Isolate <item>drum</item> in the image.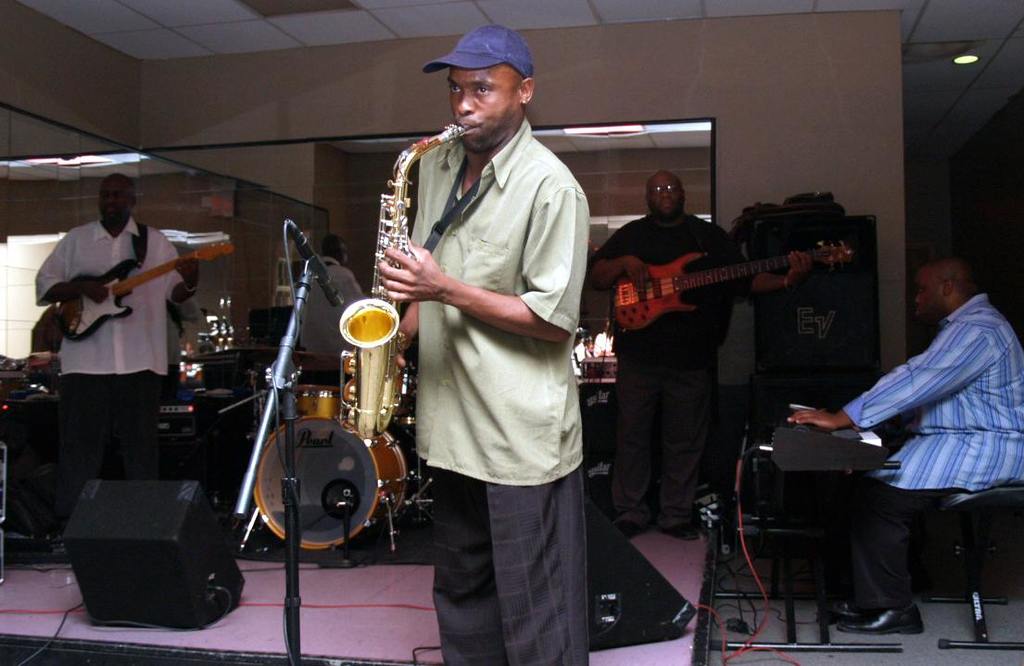
Isolated region: box(288, 384, 318, 413).
